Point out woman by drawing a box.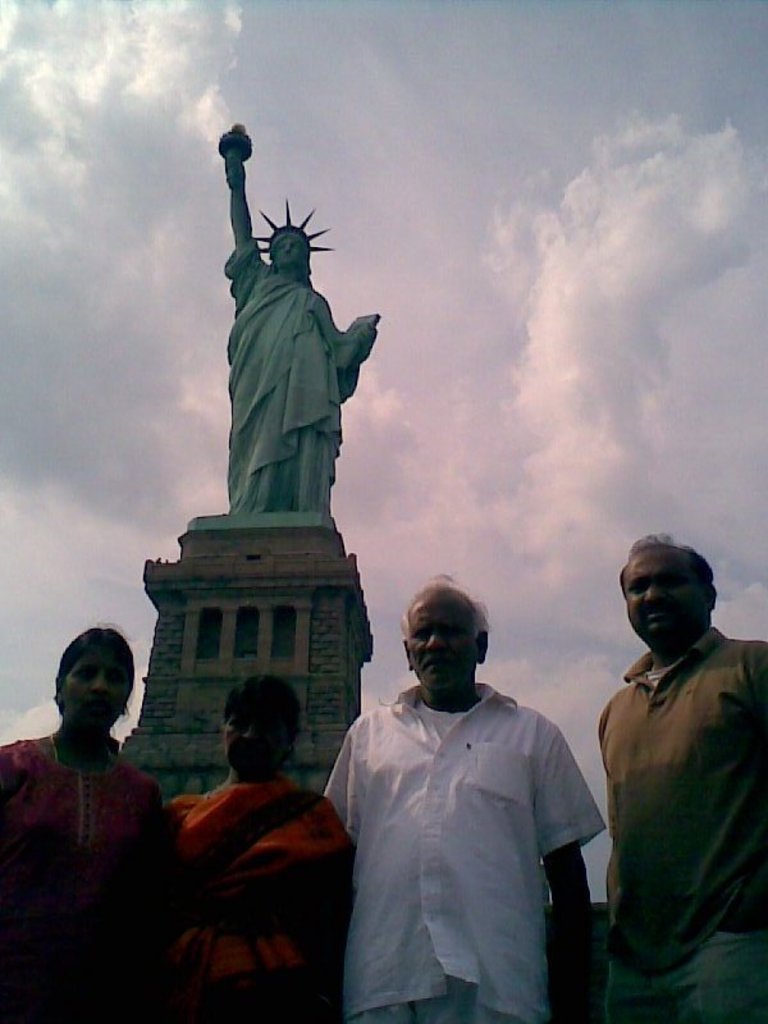
(x1=0, y1=625, x2=177, y2=1023).
